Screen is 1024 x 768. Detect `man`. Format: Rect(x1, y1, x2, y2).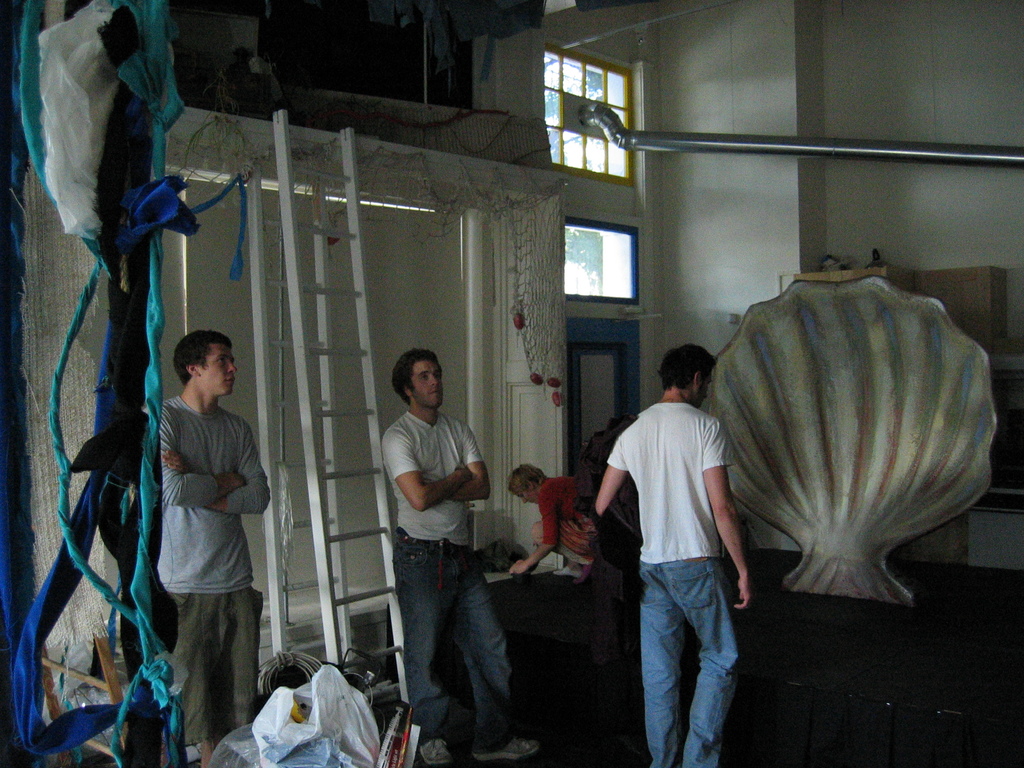
Rect(586, 324, 766, 765).
